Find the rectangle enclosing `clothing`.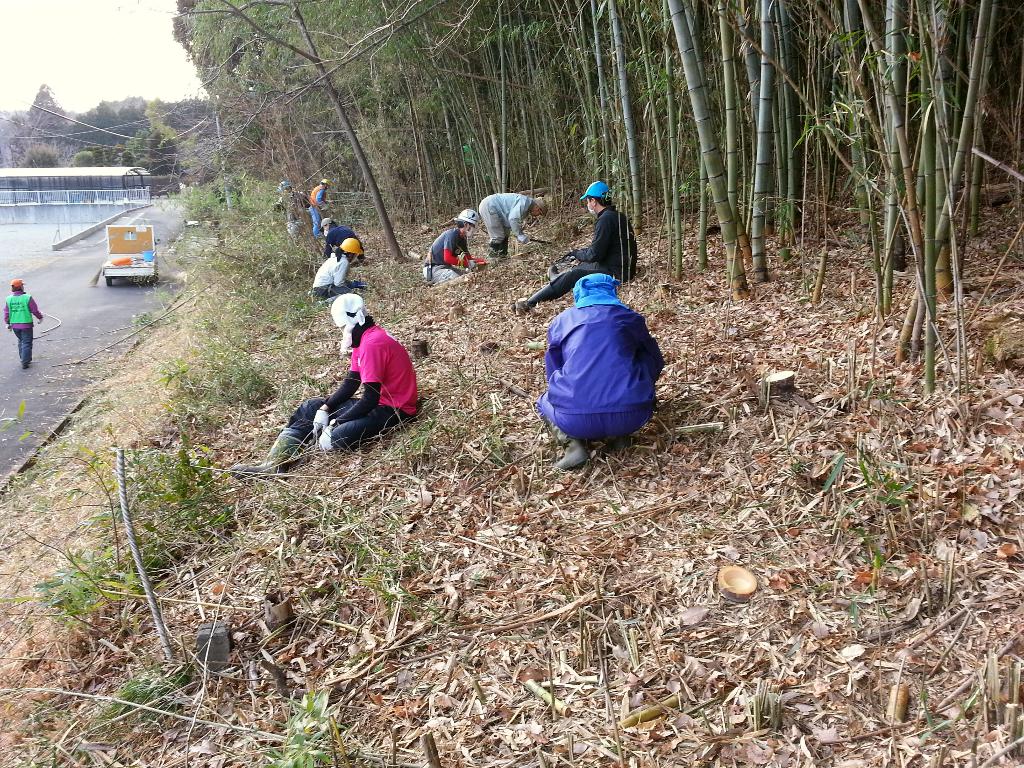
box(538, 302, 668, 440).
